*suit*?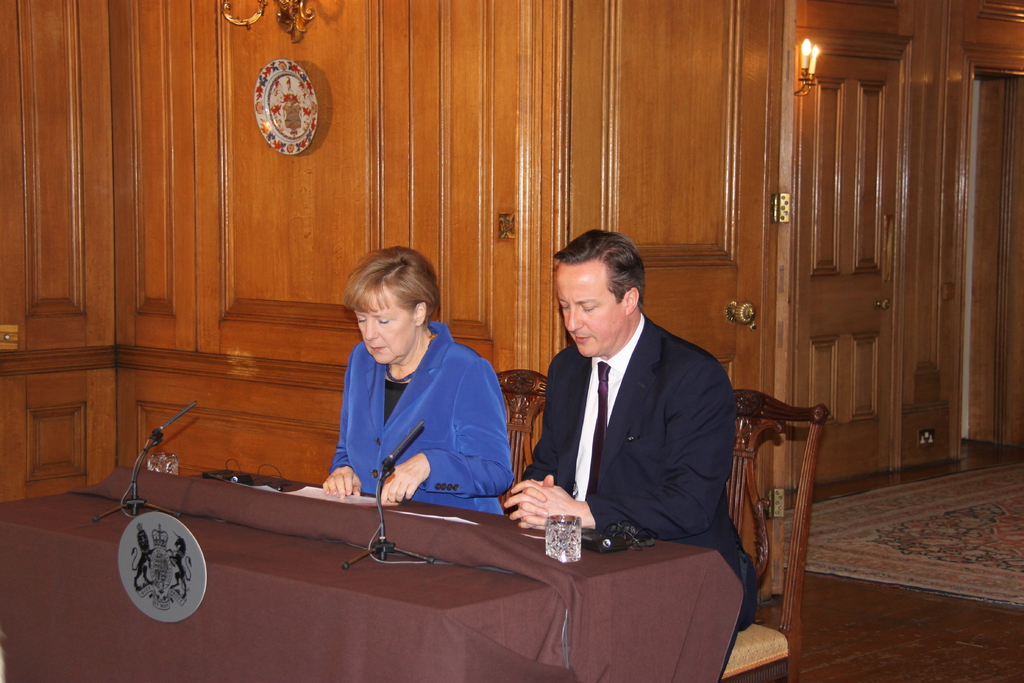
select_region(507, 216, 755, 607)
